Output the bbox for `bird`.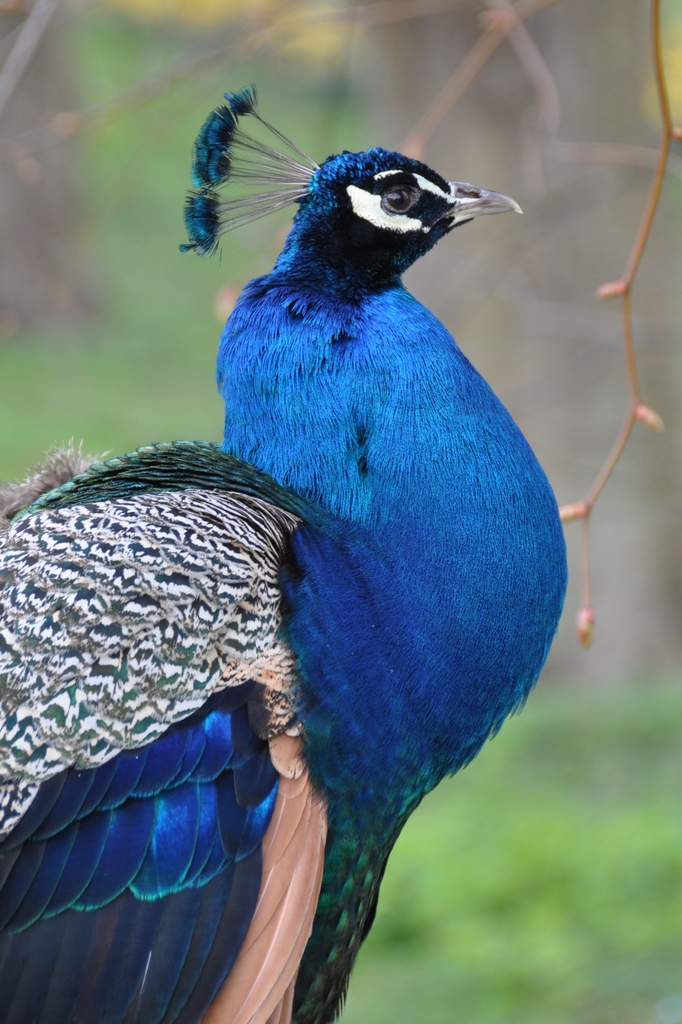
pyautogui.locateOnScreen(17, 101, 587, 1011).
